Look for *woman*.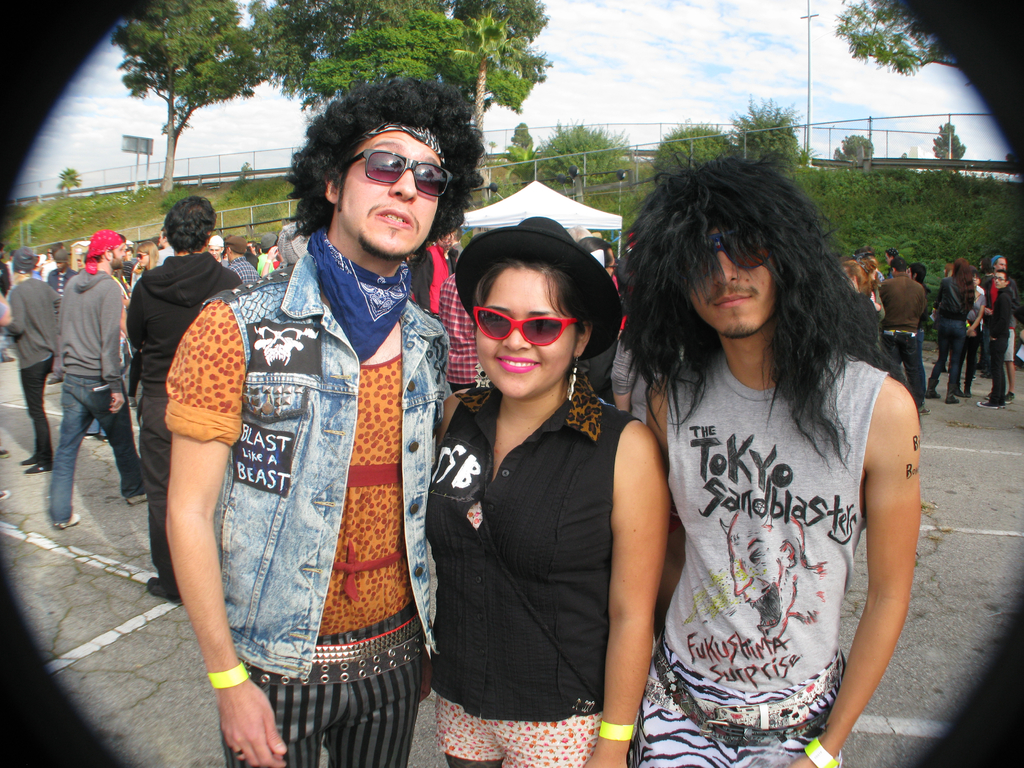
Found: crop(834, 259, 880, 332).
